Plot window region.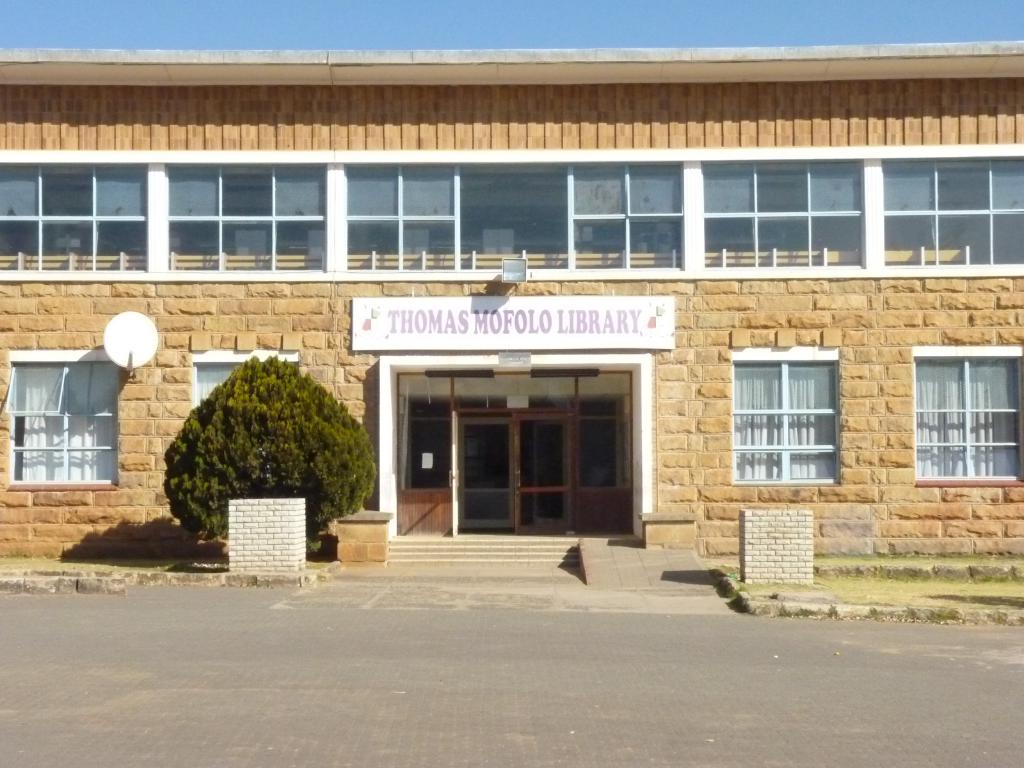
Plotted at [left=731, top=345, right=838, bottom=488].
